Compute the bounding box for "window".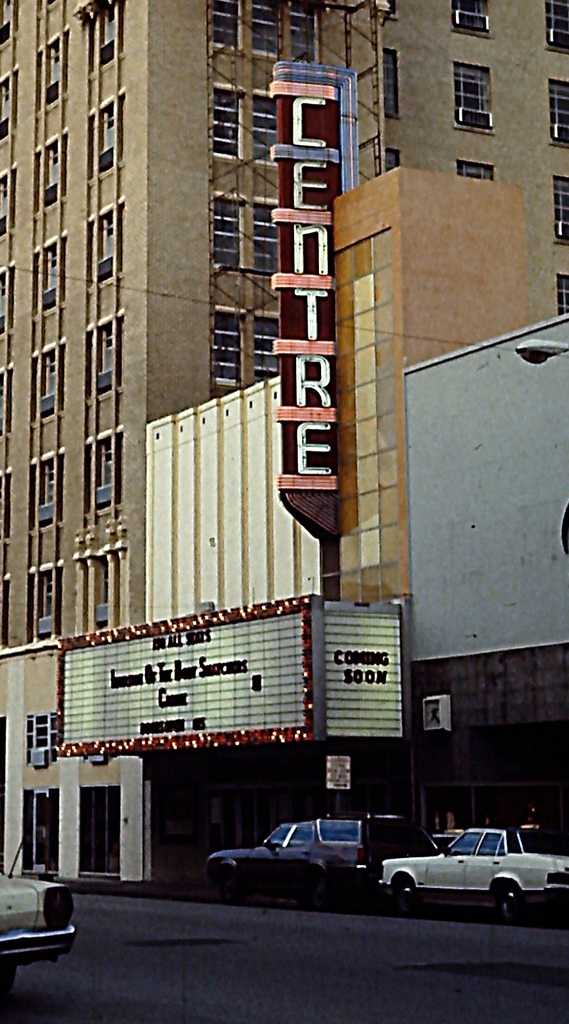
{"x1": 87, "y1": 111, "x2": 114, "y2": 194}.
